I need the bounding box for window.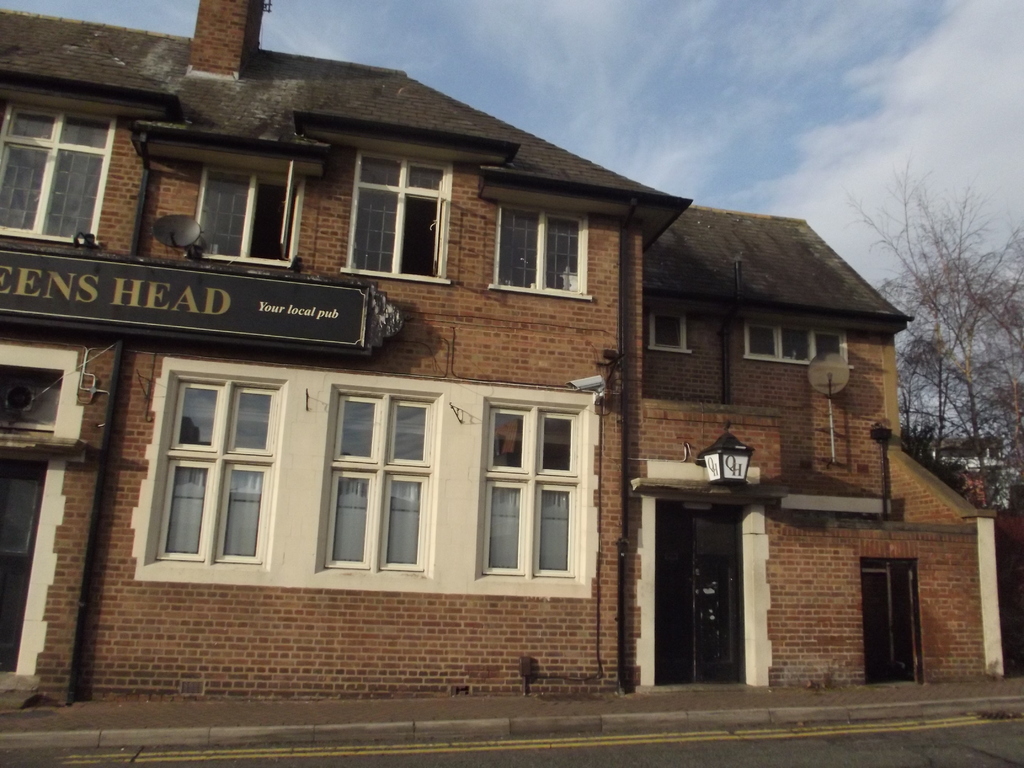
Here it is: (154, 378, 285, 562).
